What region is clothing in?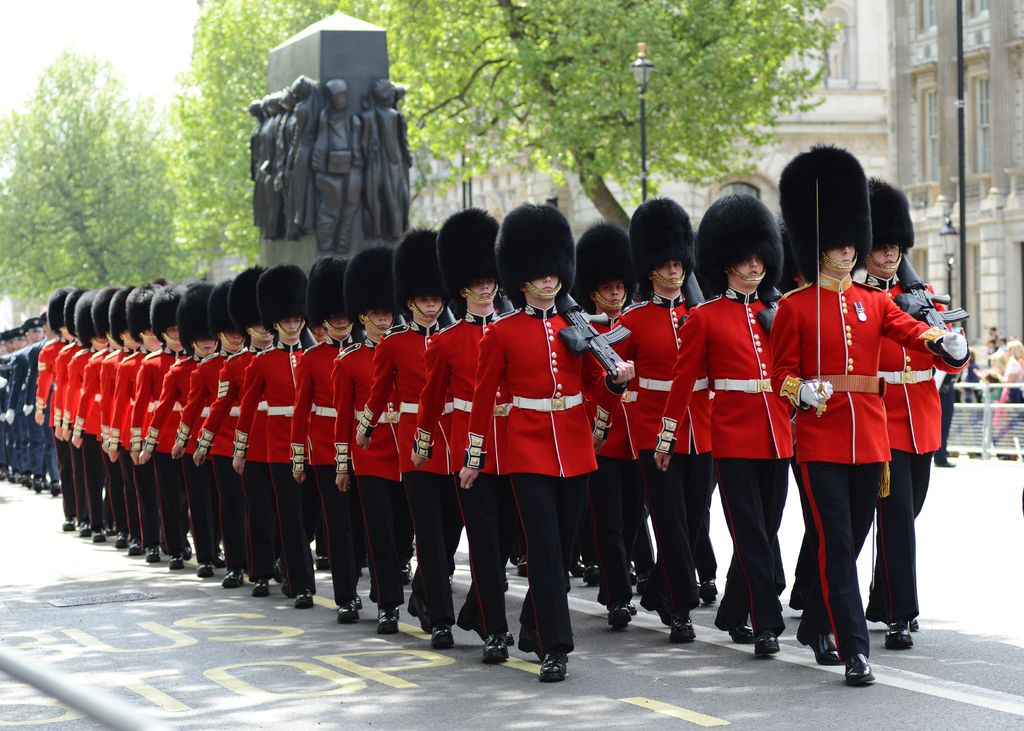
59,349,100,522.
